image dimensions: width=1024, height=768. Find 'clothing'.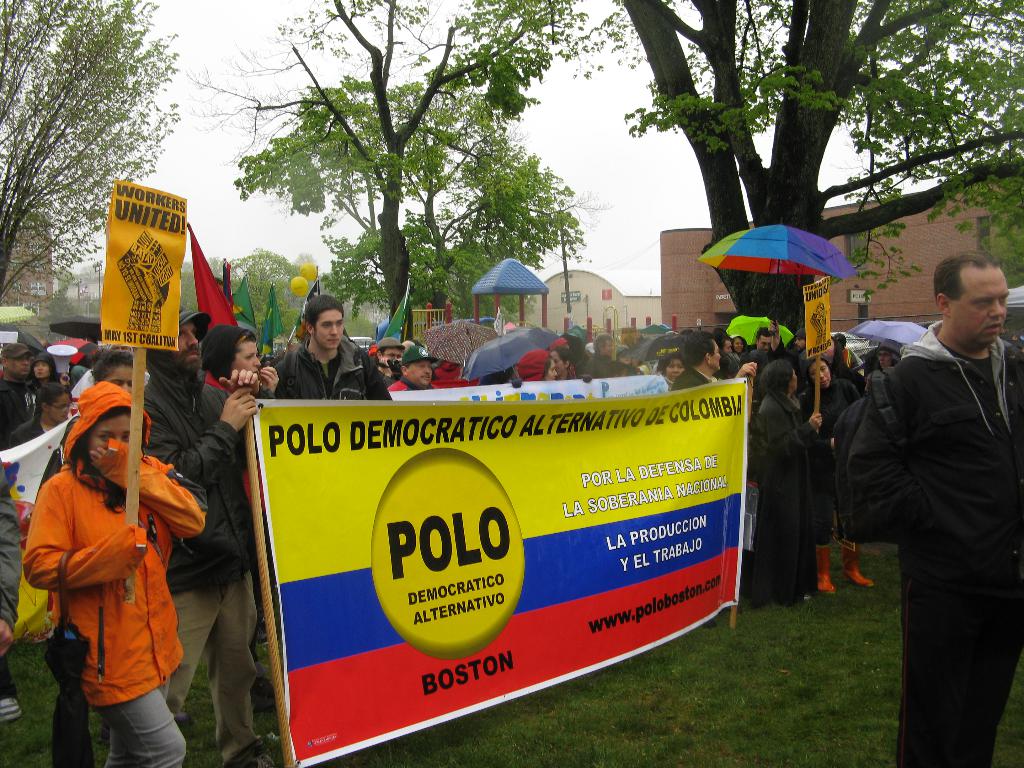
749 392 829 609.
